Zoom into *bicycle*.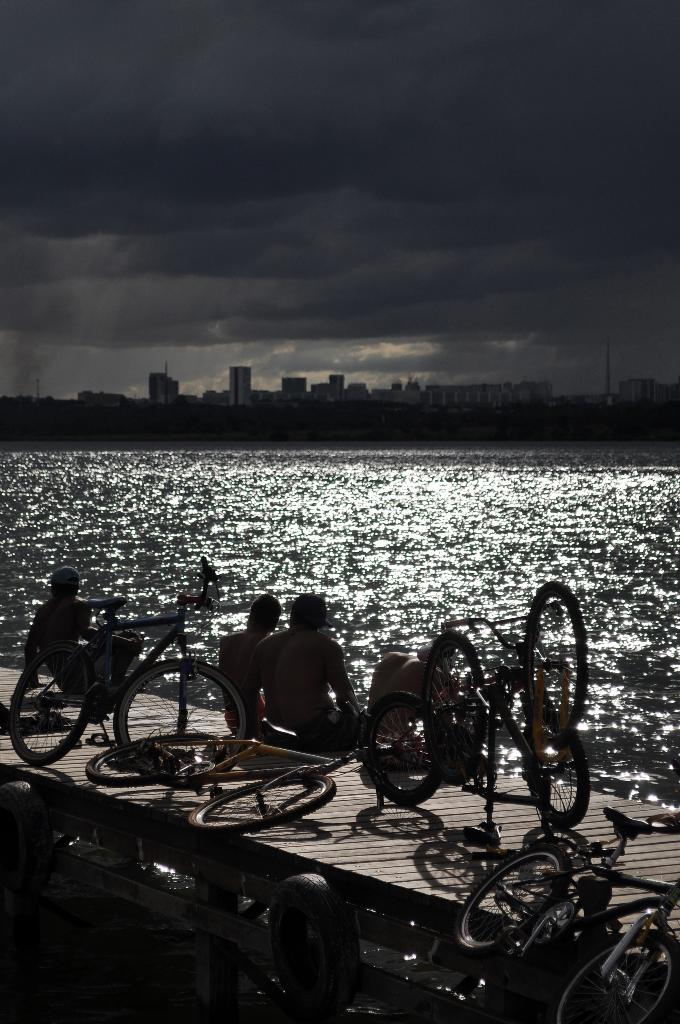
Zoom target: l=455, t=806, r=679, b=1023.
